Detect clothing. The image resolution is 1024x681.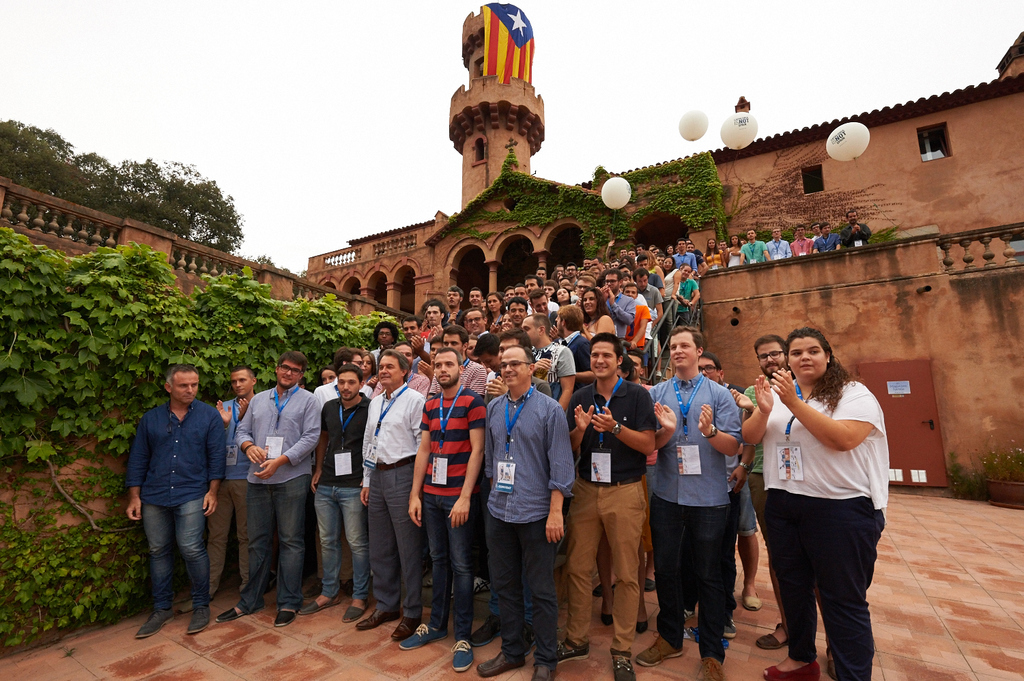
pyautogui.locateOnScreen(310, 387, 375, 599).
